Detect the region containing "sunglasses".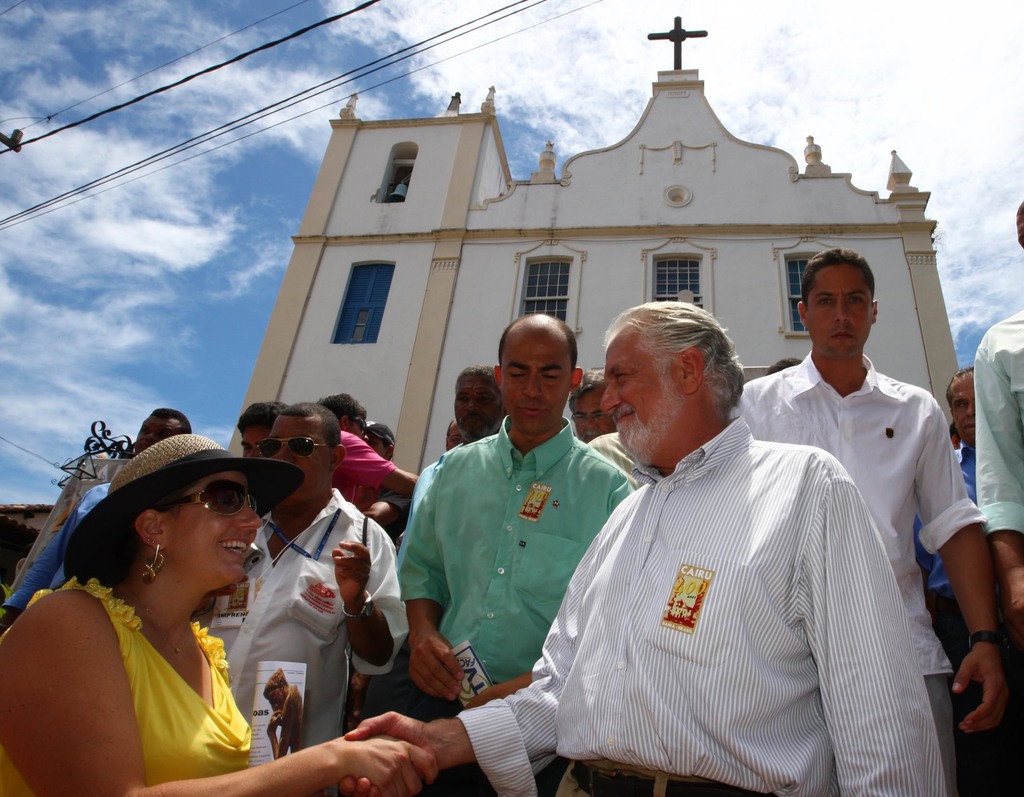
160, 480, 258, 513.
